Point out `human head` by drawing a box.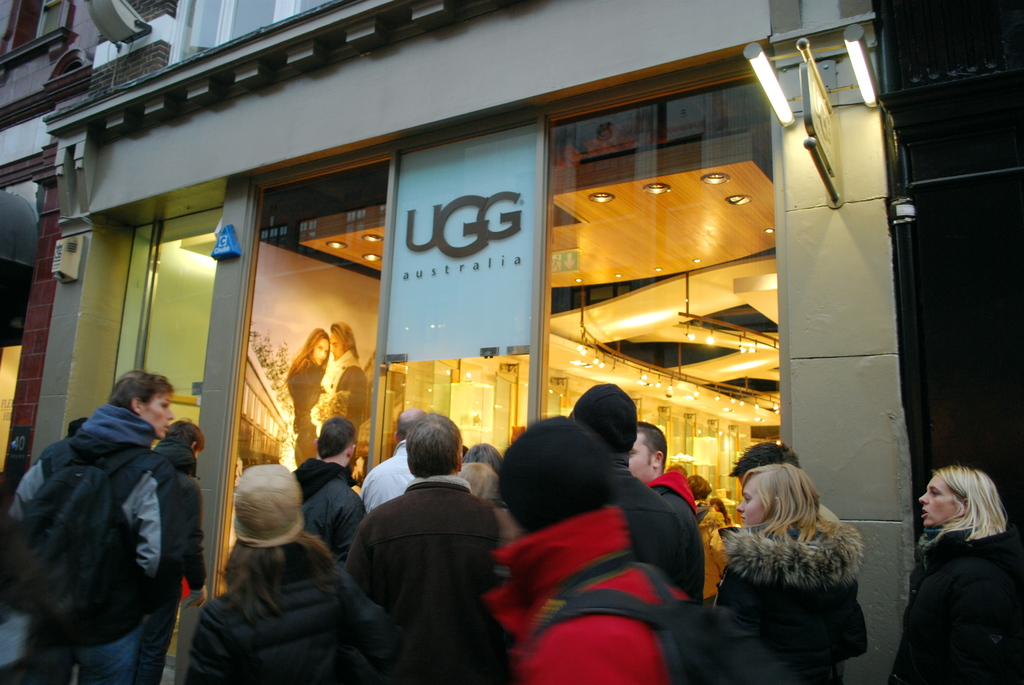
bbox=(923, 469, 1004, 563).
